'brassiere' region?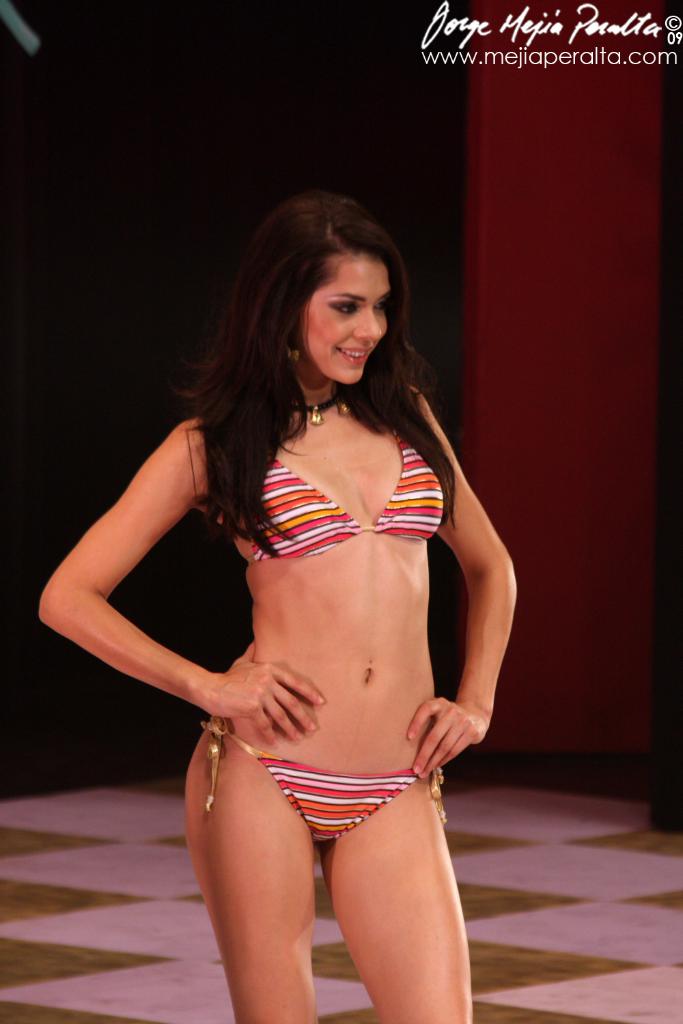
box(251, 422, 456, 571)
